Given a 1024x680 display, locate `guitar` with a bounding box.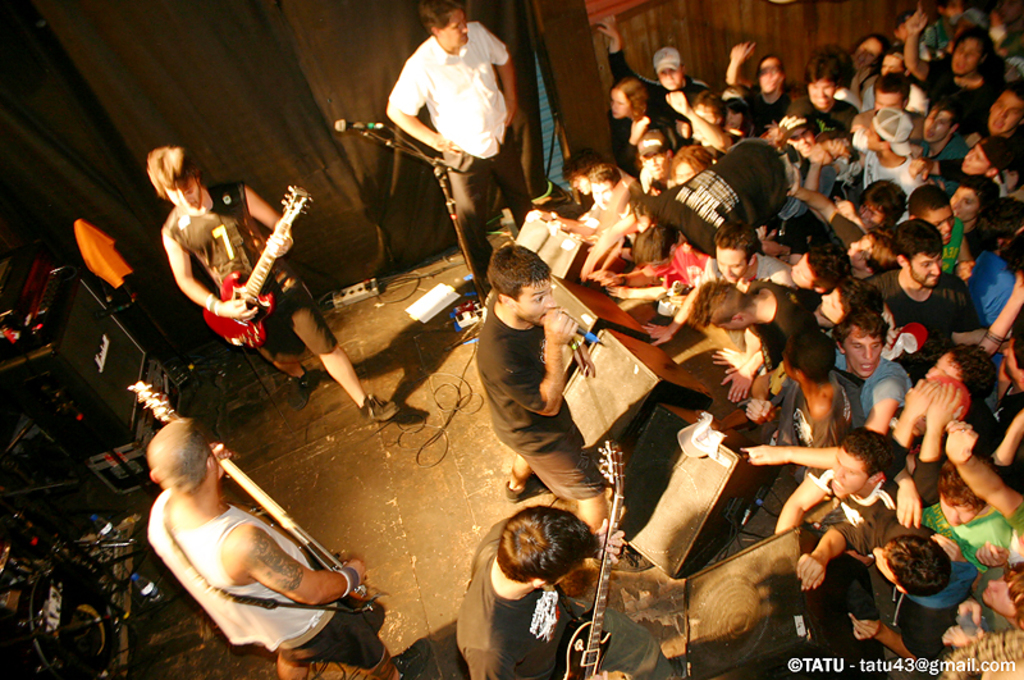
Located: <region>123, 378, 380, 615</region>.
